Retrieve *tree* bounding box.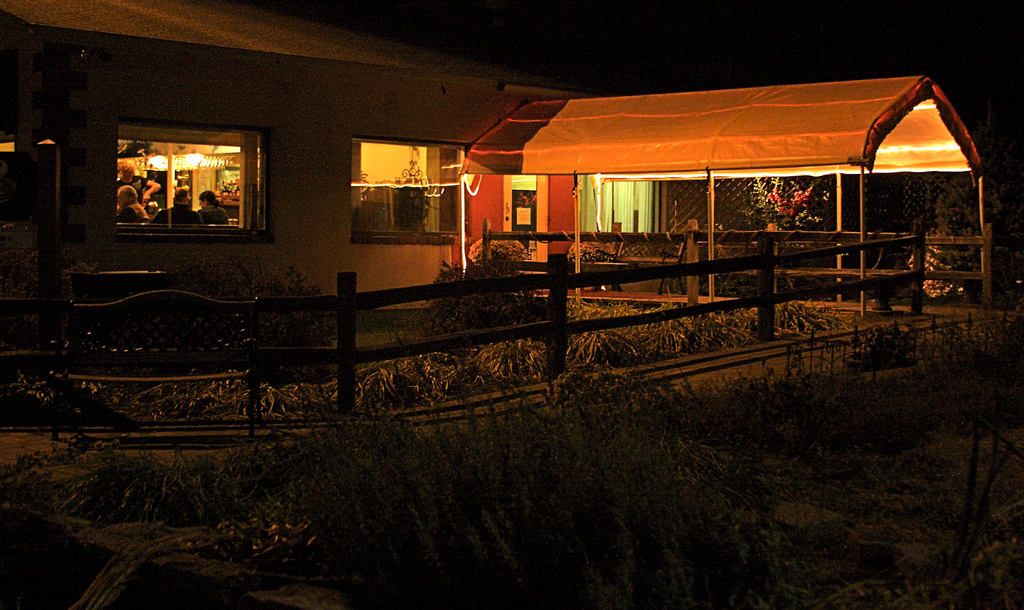
Bounding box: BBox(392, 150, 422, 185).
